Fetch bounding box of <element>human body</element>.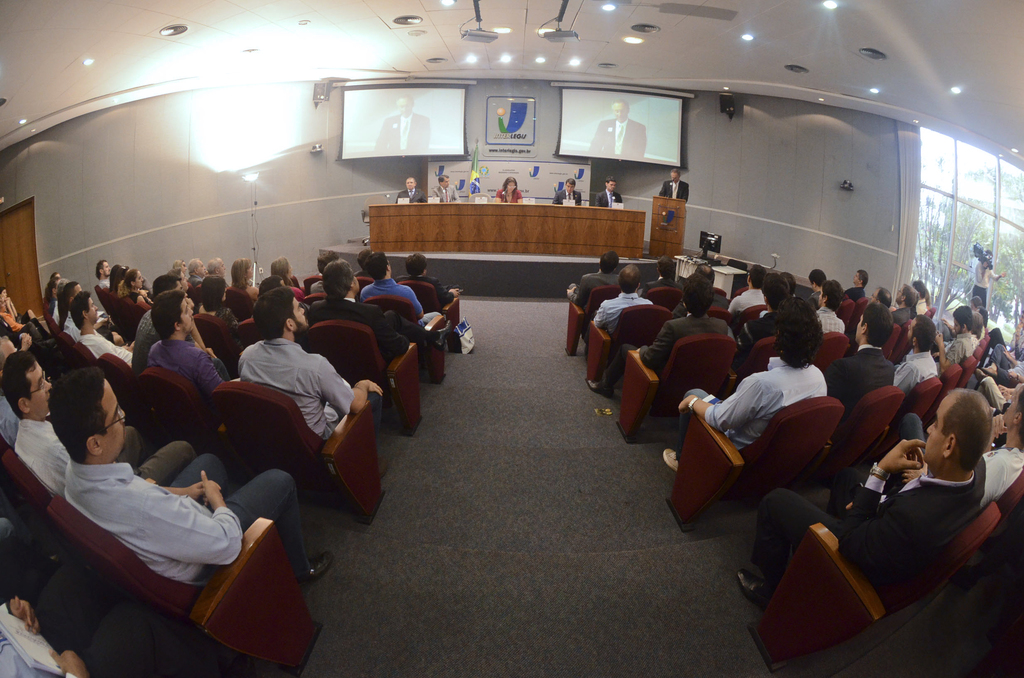
Bbox: [left=95, top=257, right=111, bottom=289].
